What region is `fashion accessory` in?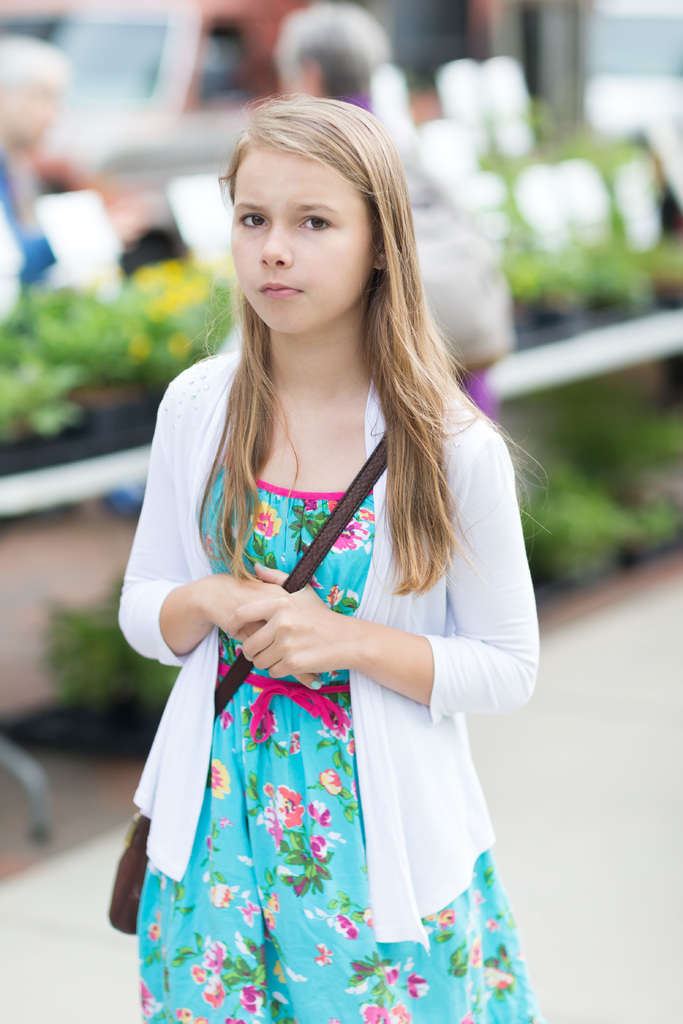
{"left": 310, "top": 678, "right": 325, "bottom": 692}.
